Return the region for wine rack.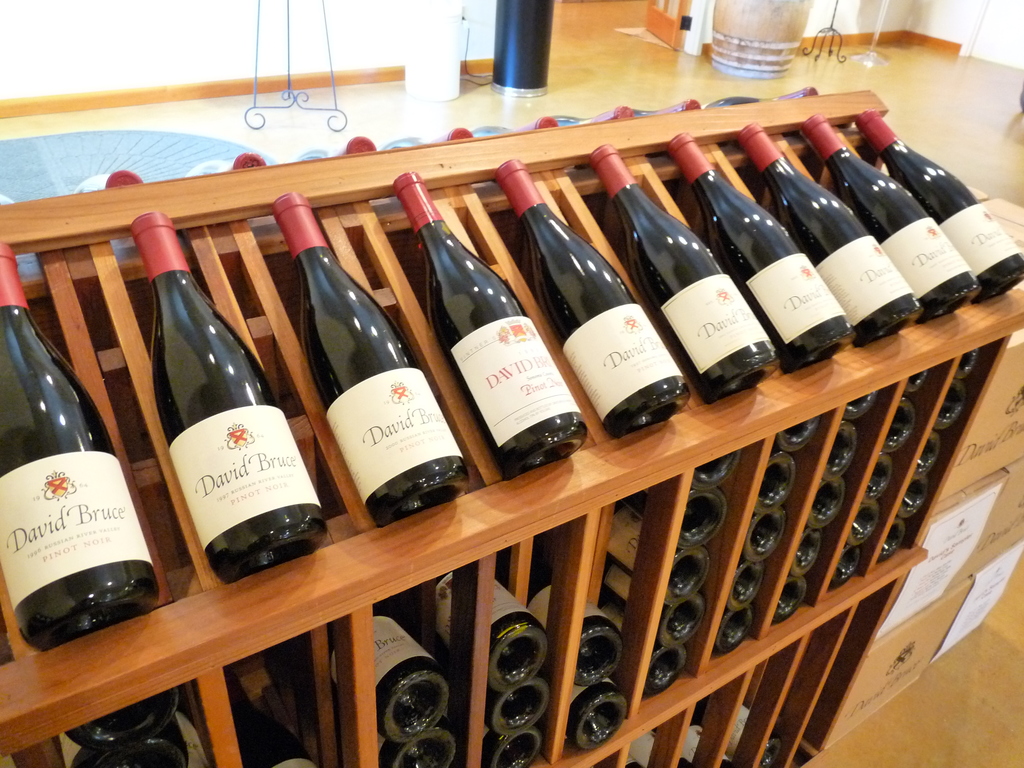
l=0, t=85, r=1023, b=767.
